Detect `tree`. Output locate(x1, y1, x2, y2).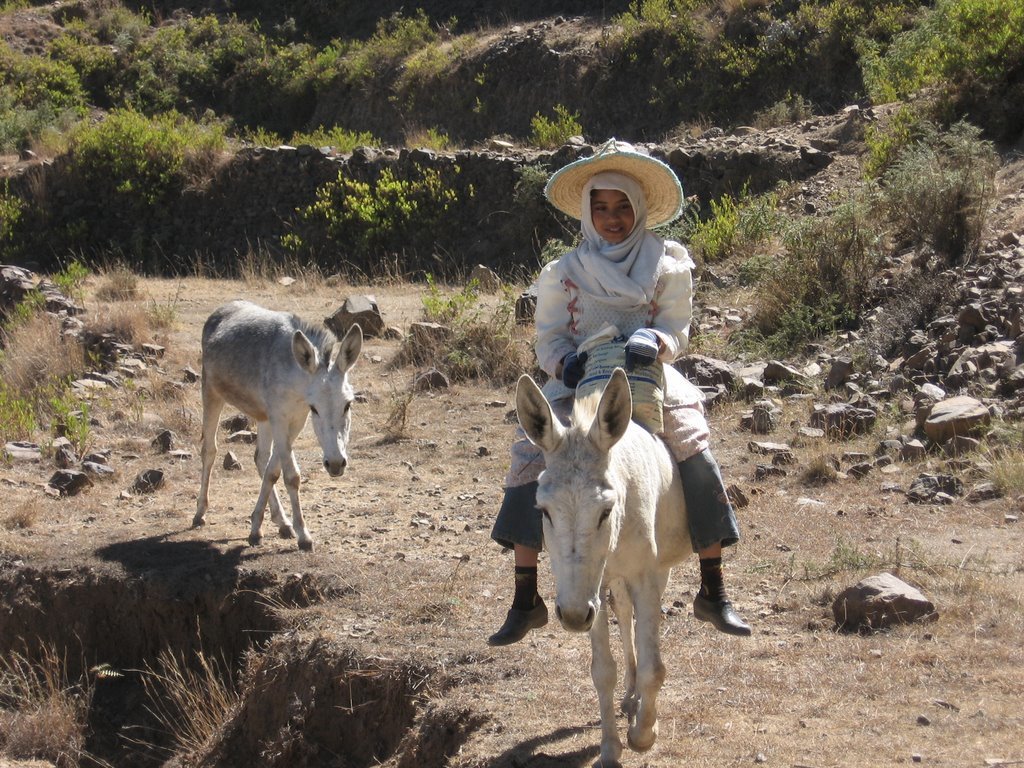
locate(854, 0, 1023, 143).
